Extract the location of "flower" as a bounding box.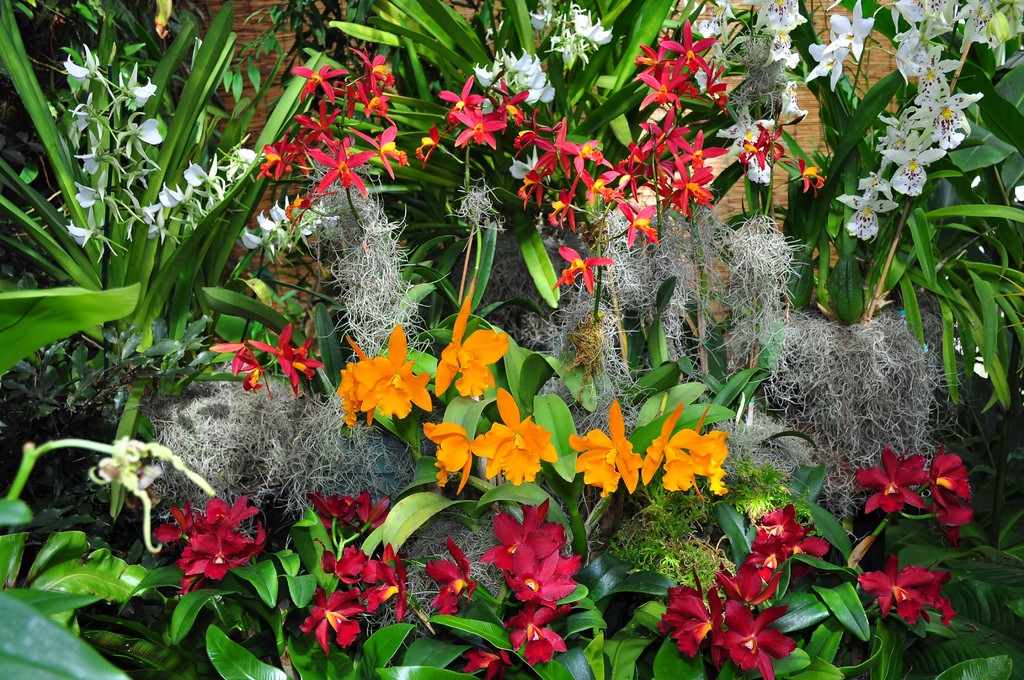
438/301/513/403.
